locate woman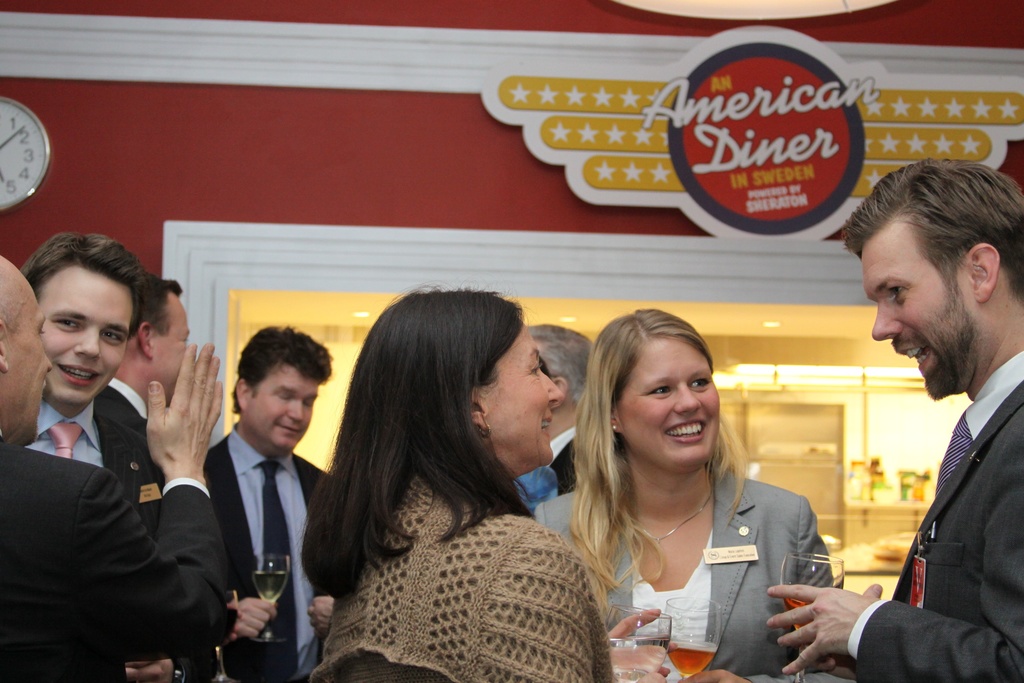
[left=554, top=308, right=842, bottom=673]
